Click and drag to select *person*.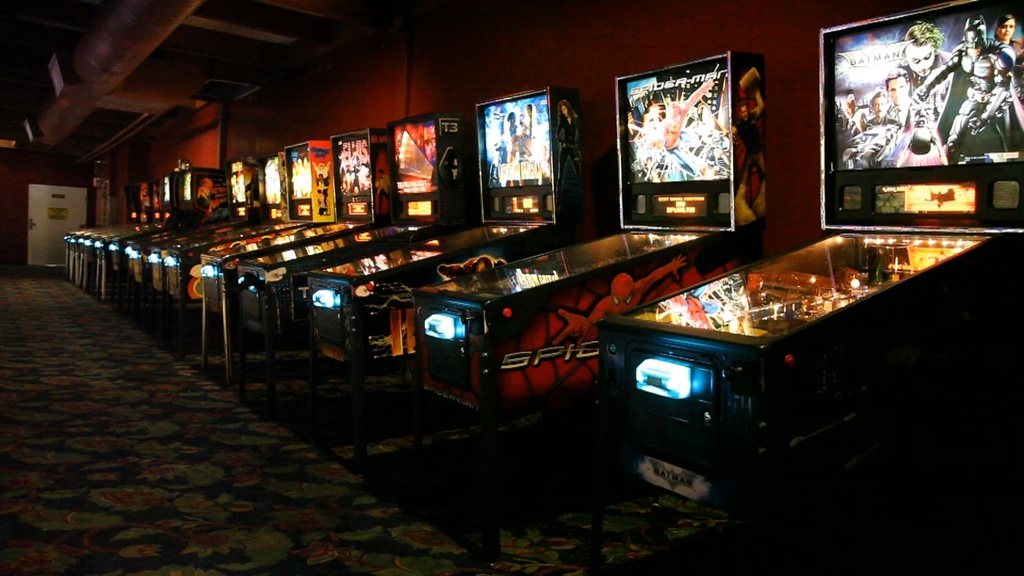
Selection: locate(556, 99, 584, 197).
